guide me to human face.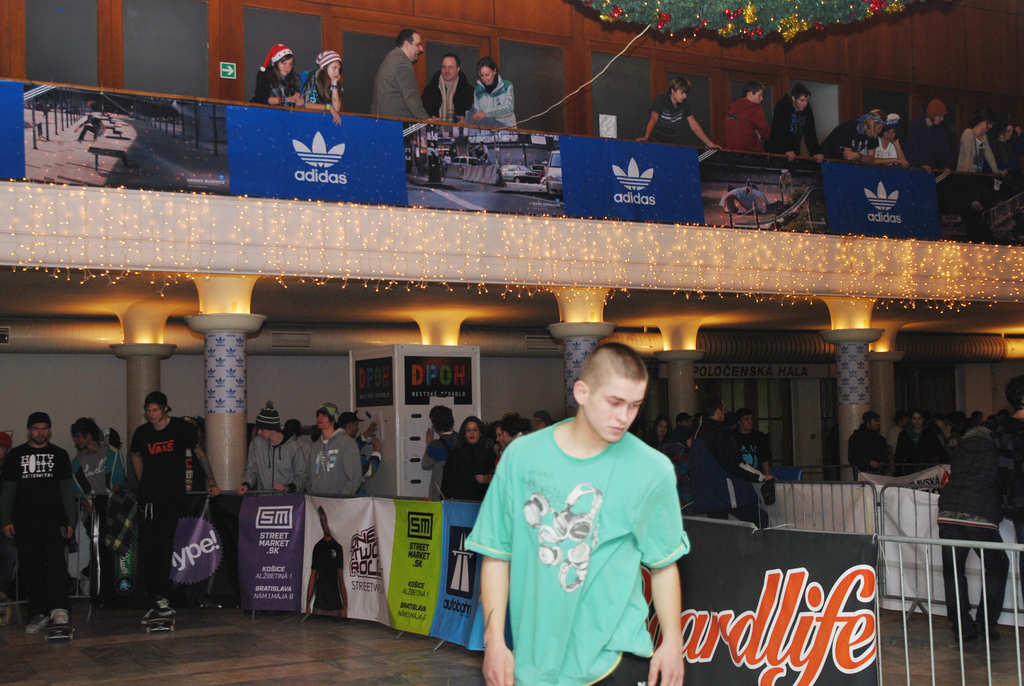
Guidance: 467, 423, 479, 441.
